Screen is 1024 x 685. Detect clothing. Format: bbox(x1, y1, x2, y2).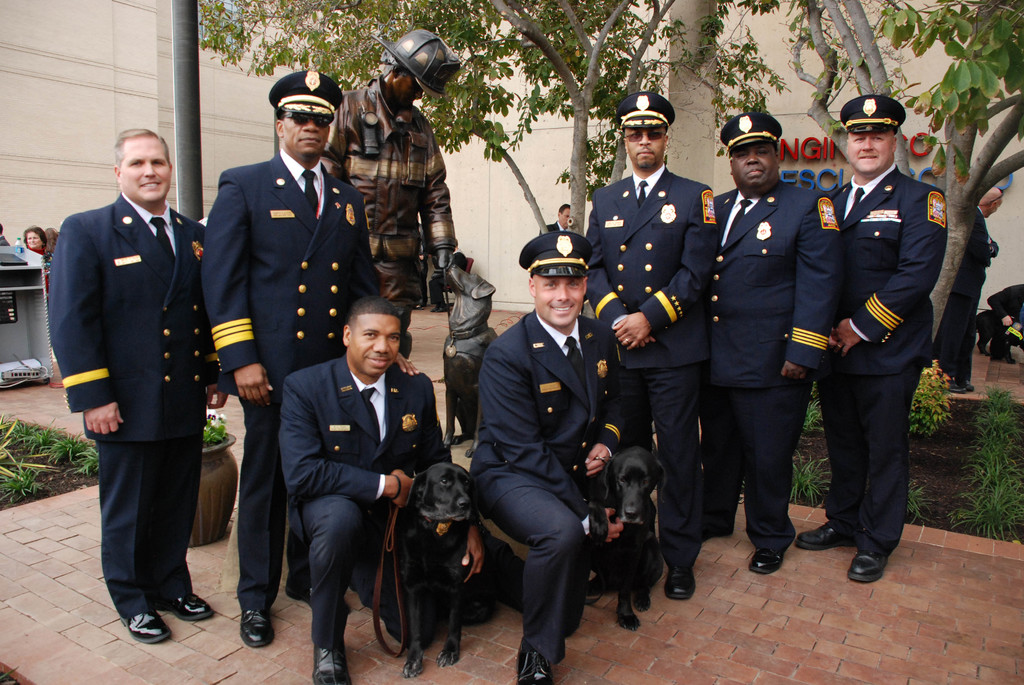
bbox(465, 308, 634, 667).
